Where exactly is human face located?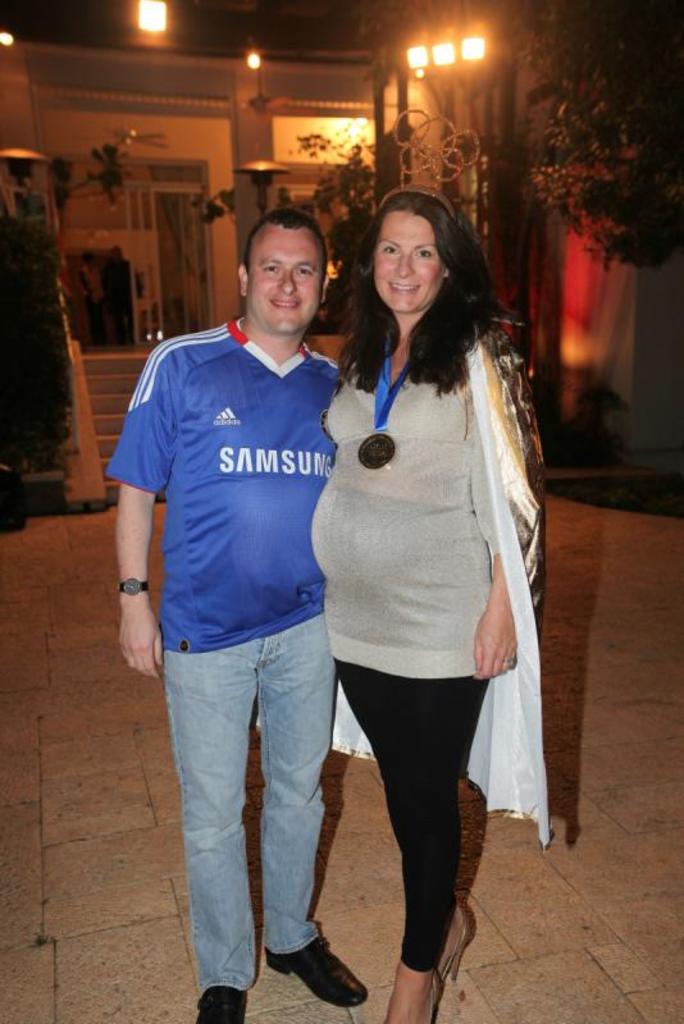
Its bounding box is rect(242, 225, 323, 330).
